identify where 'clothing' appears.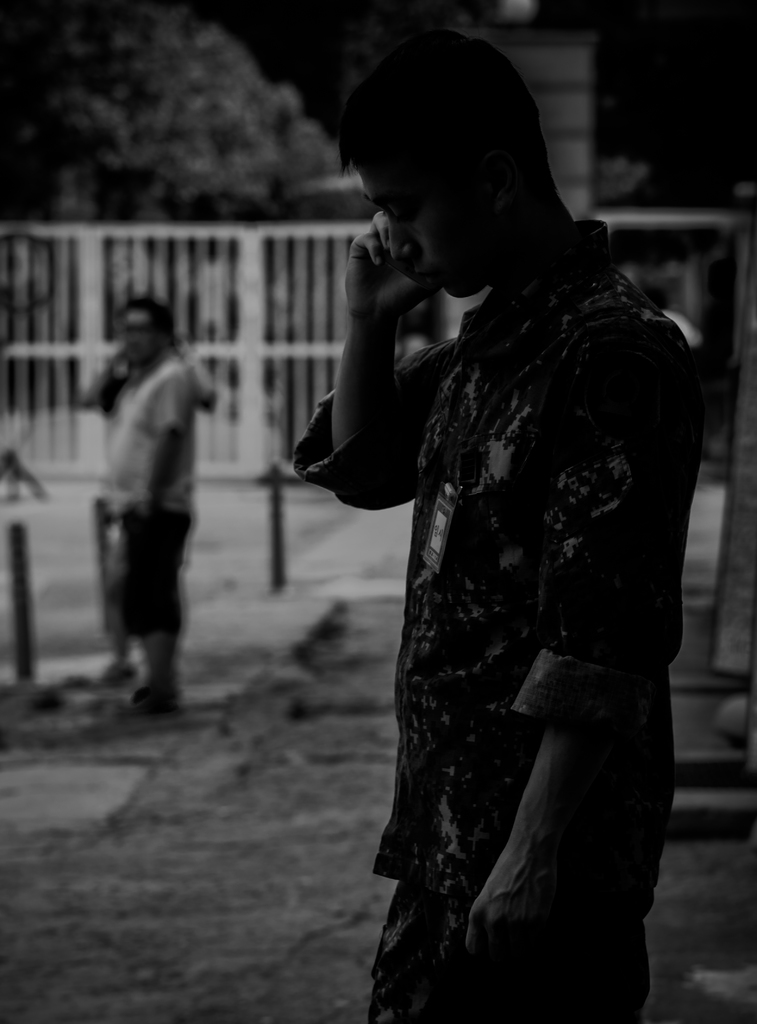
Appears at 280 157 728 996.
